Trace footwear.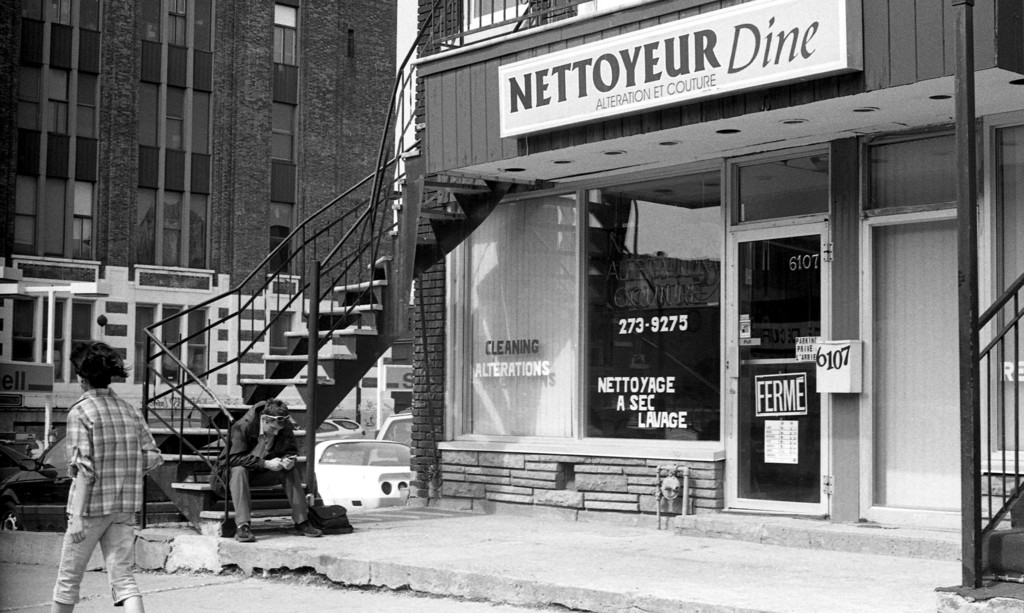
Traced to 232 527 257 539.
